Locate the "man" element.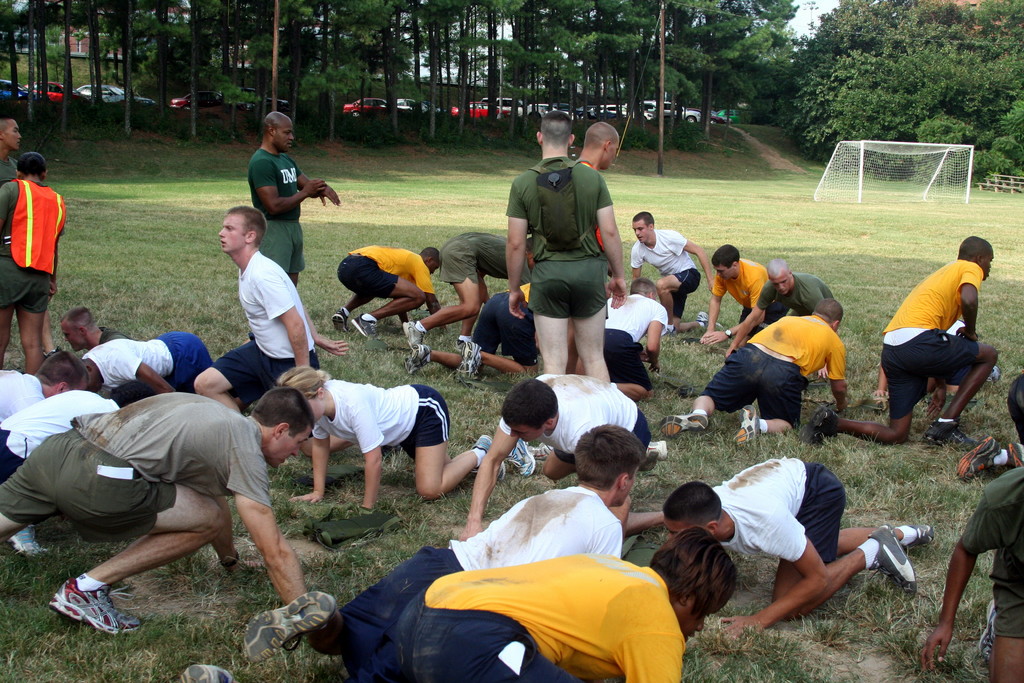
Element bbox: 170/423/646/682.
